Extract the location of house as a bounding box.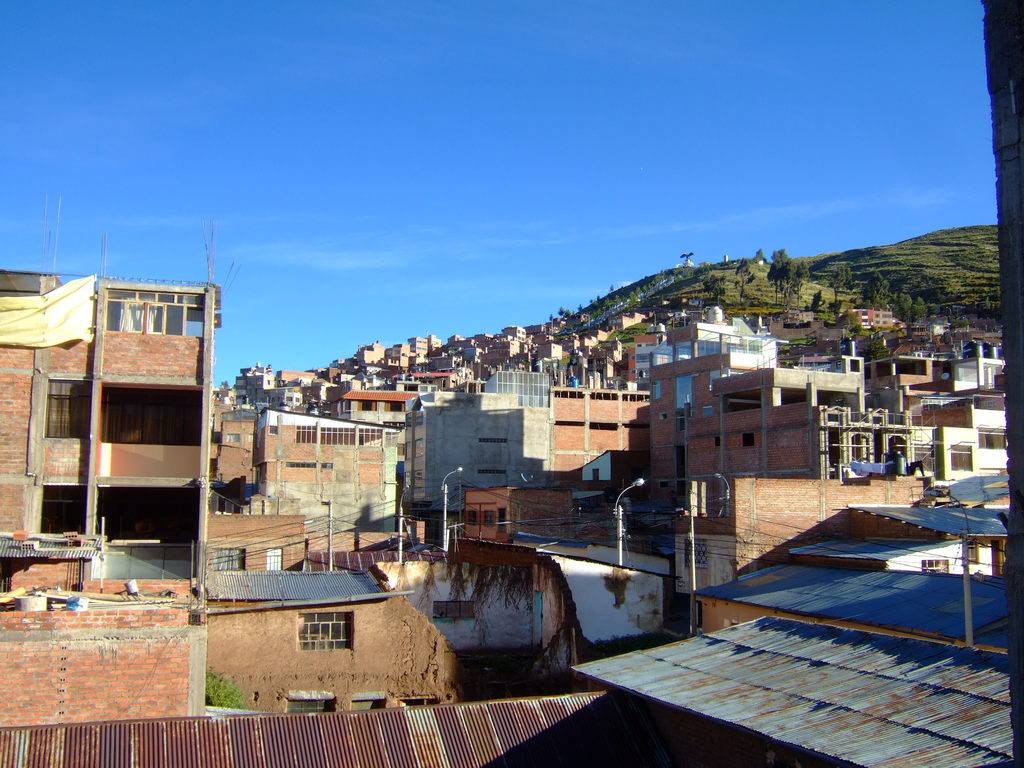
529/321/552/337.
